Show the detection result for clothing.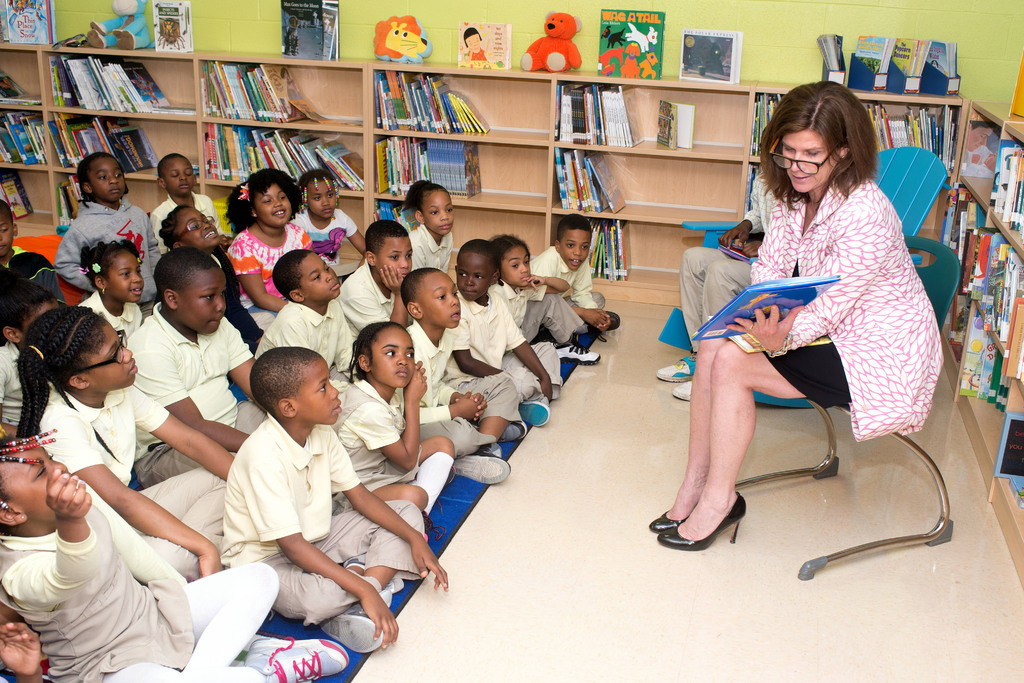
(x1=153, y1=193, x2=226, y2=246).
